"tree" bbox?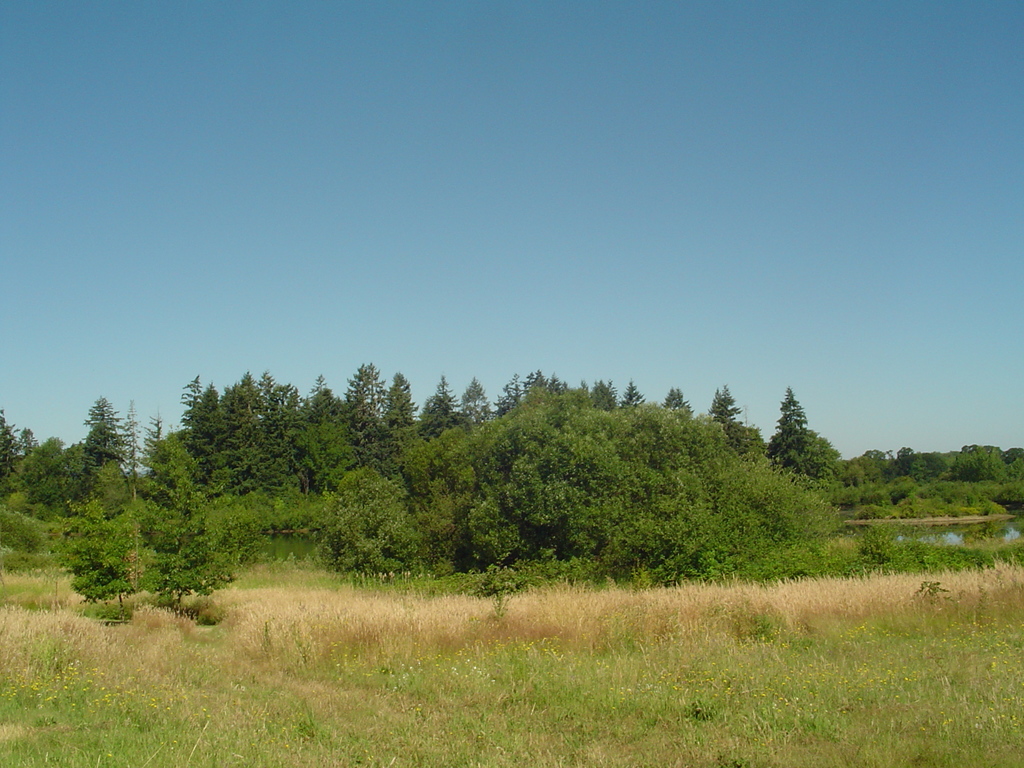
(x1=255, y1=367, x2=278, y2=418)
